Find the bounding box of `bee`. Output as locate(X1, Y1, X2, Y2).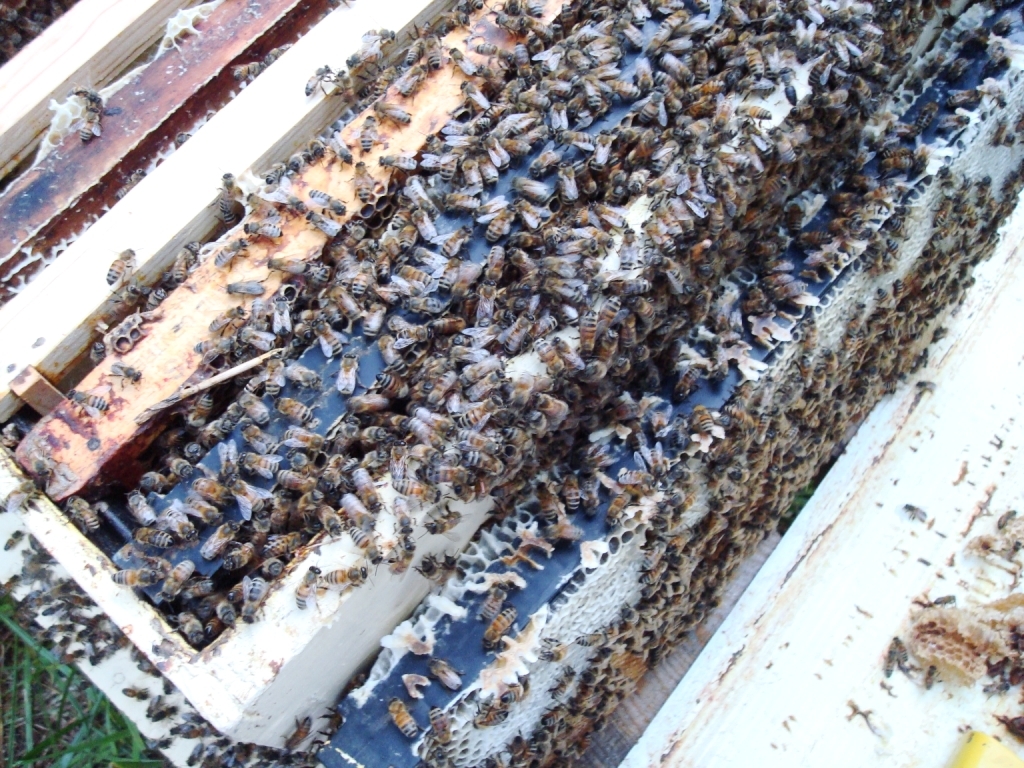
locate(111, 638, 130, 650).
